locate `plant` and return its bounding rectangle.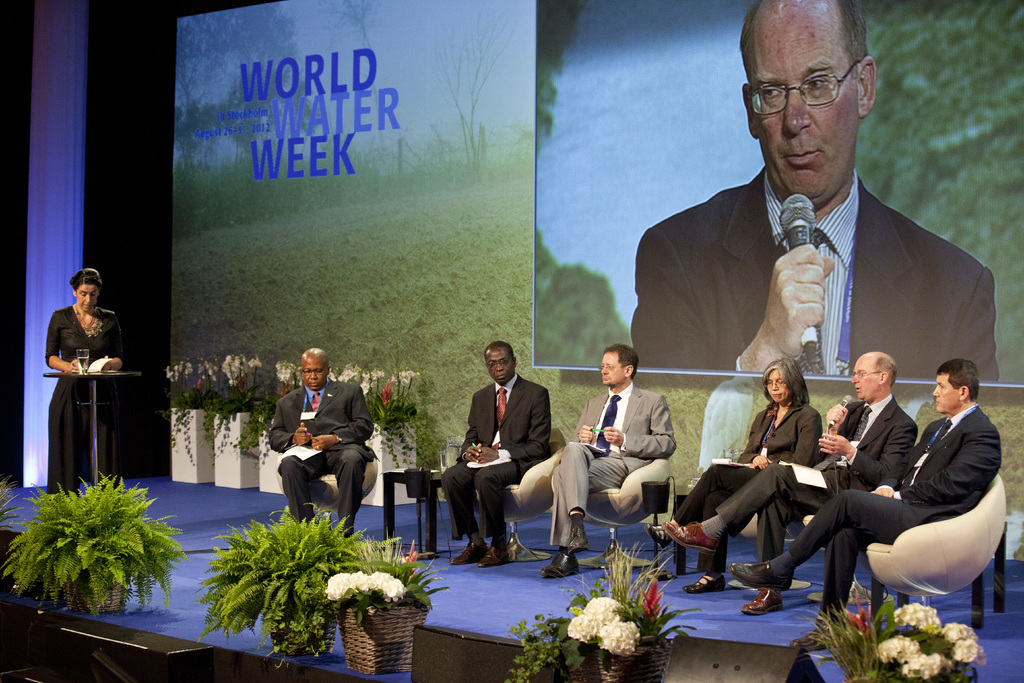
bbox=(365, 355, 432, 470).
